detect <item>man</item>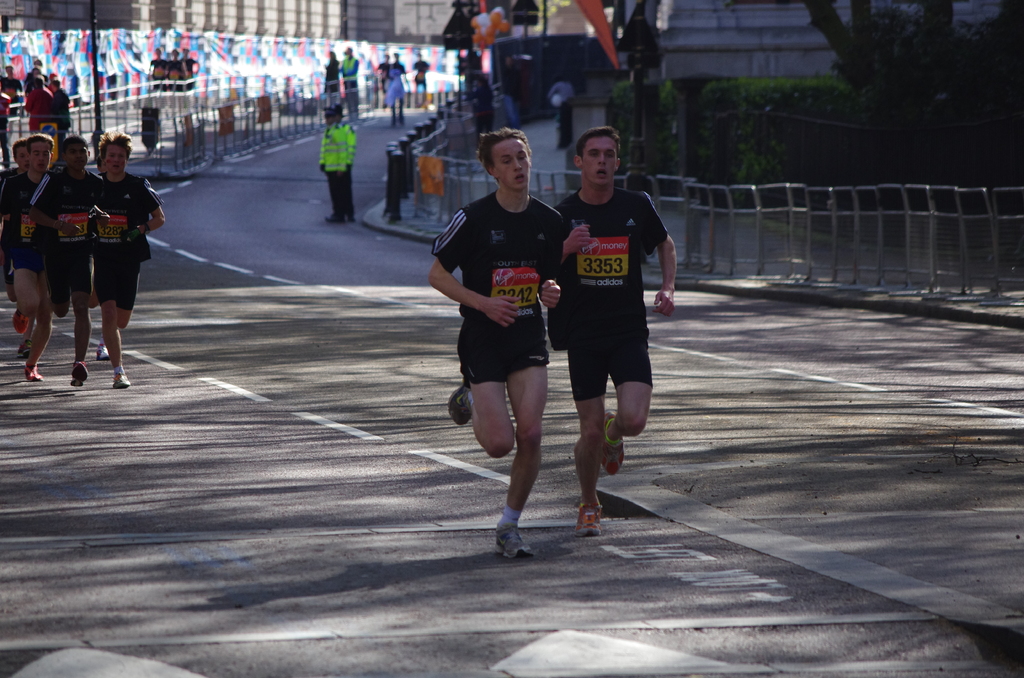
0, 60, 24, 110
